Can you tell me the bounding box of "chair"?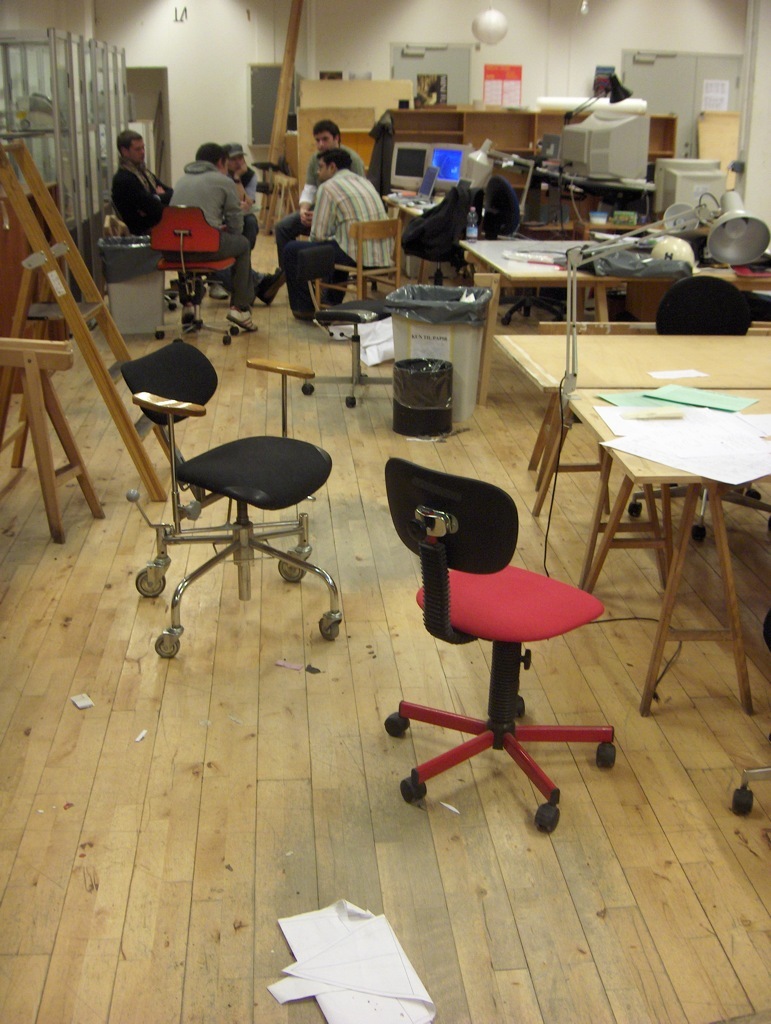
bbox=[485, 179, 520, 234].
